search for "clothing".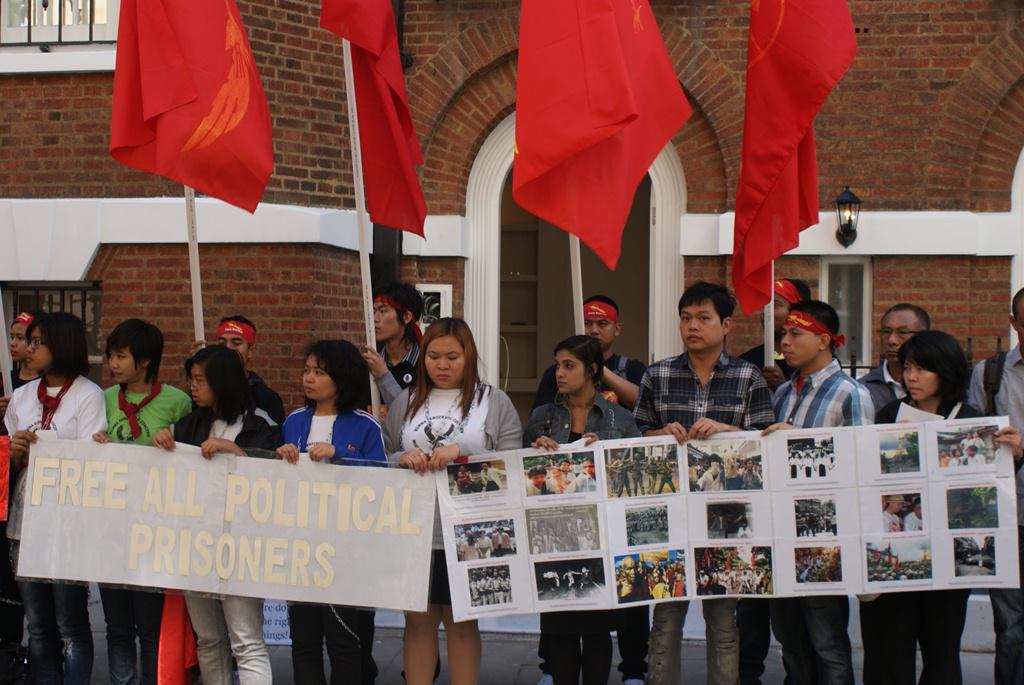
Found at (left=963, top=347, right=1023, bottom=676).
